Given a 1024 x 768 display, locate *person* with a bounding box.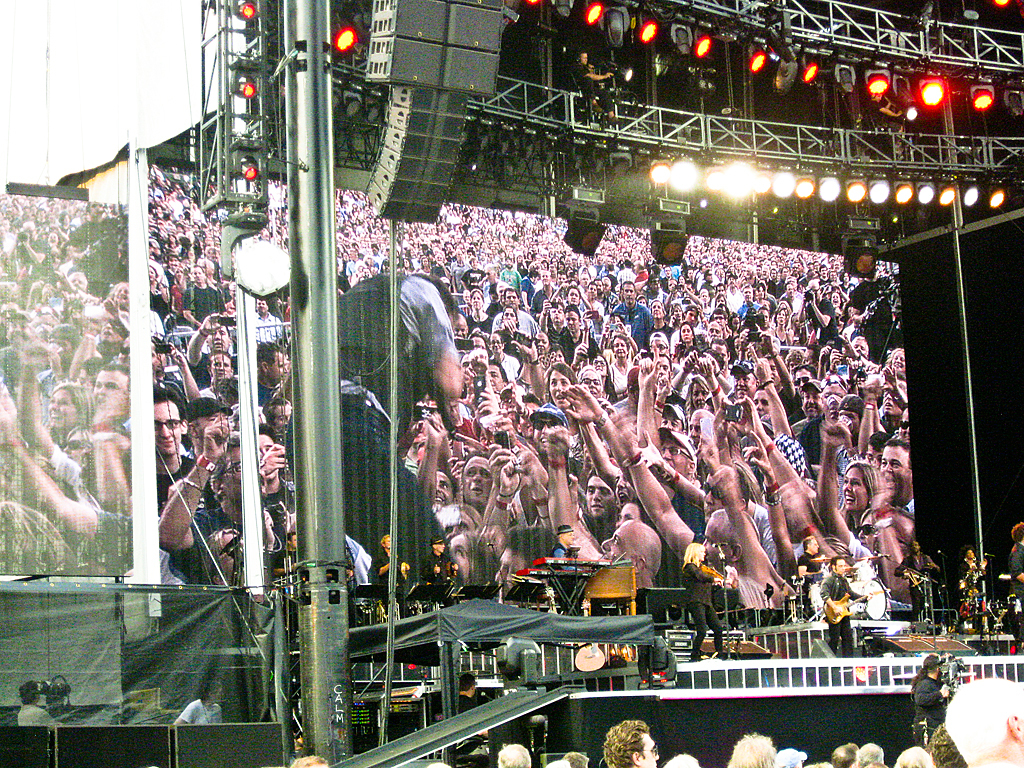
Located: [x1=17, y1=679, x2=60, y2=727].
